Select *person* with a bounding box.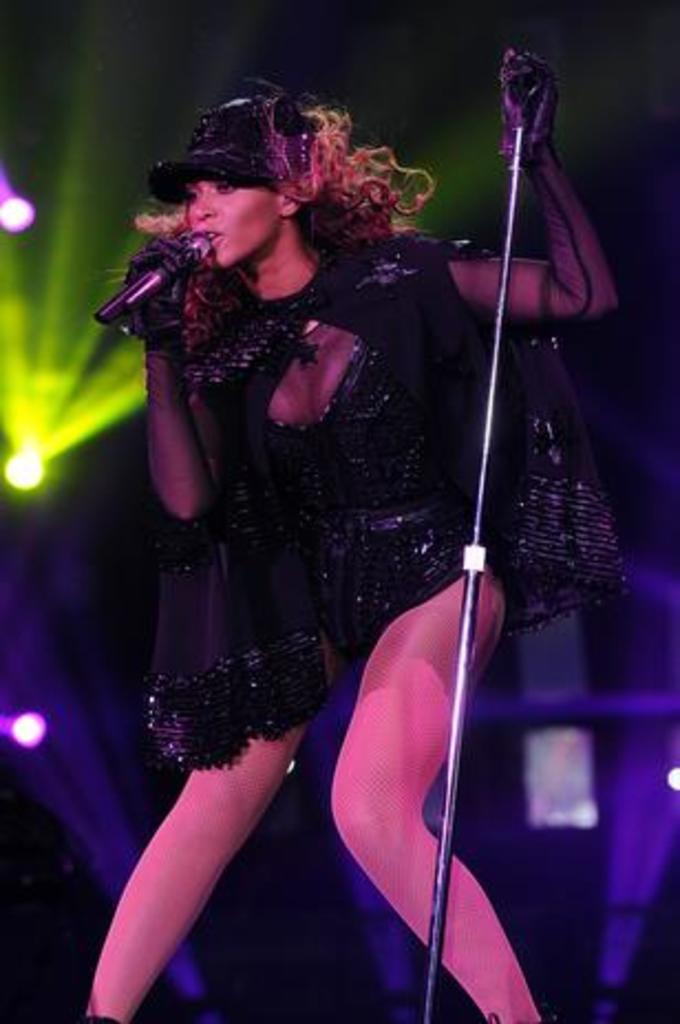
91:71:589:995.
